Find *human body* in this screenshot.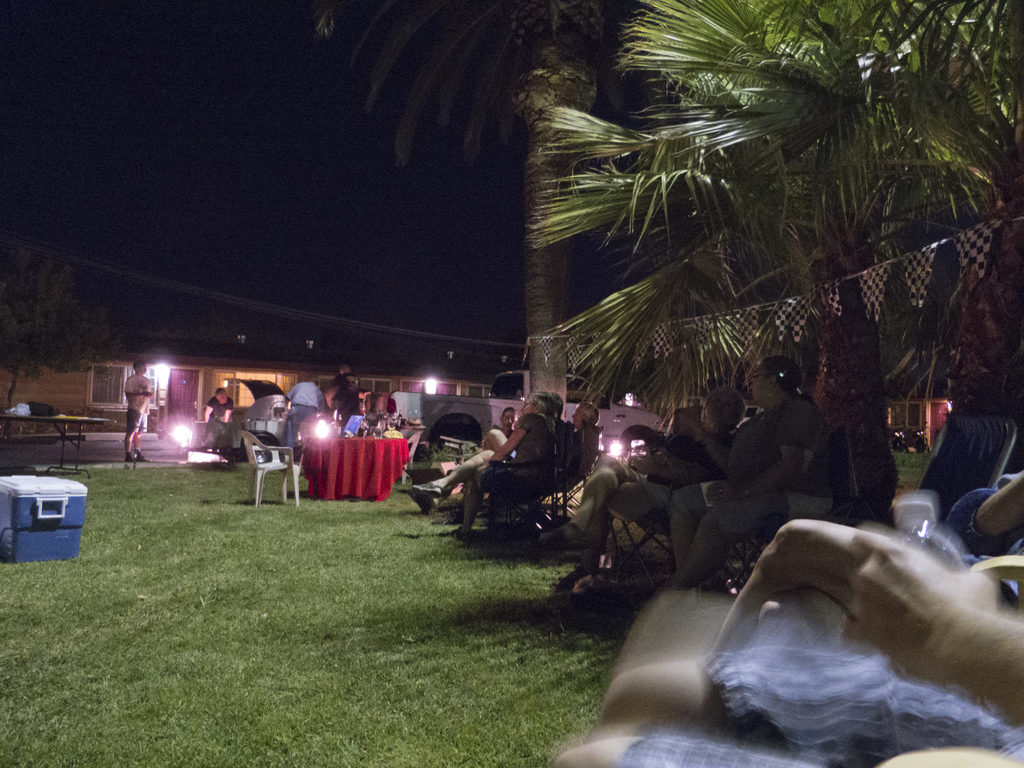
The bounding box for *human body* is left=283, top=380, right=325, bottom=458.
